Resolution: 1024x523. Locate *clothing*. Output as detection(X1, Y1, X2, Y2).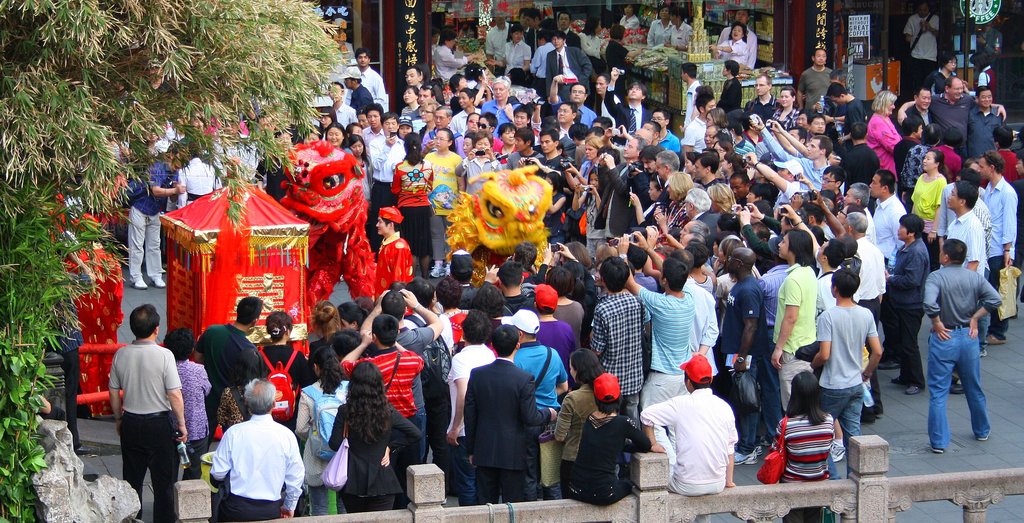
detection(579, 159, 596, 181).
